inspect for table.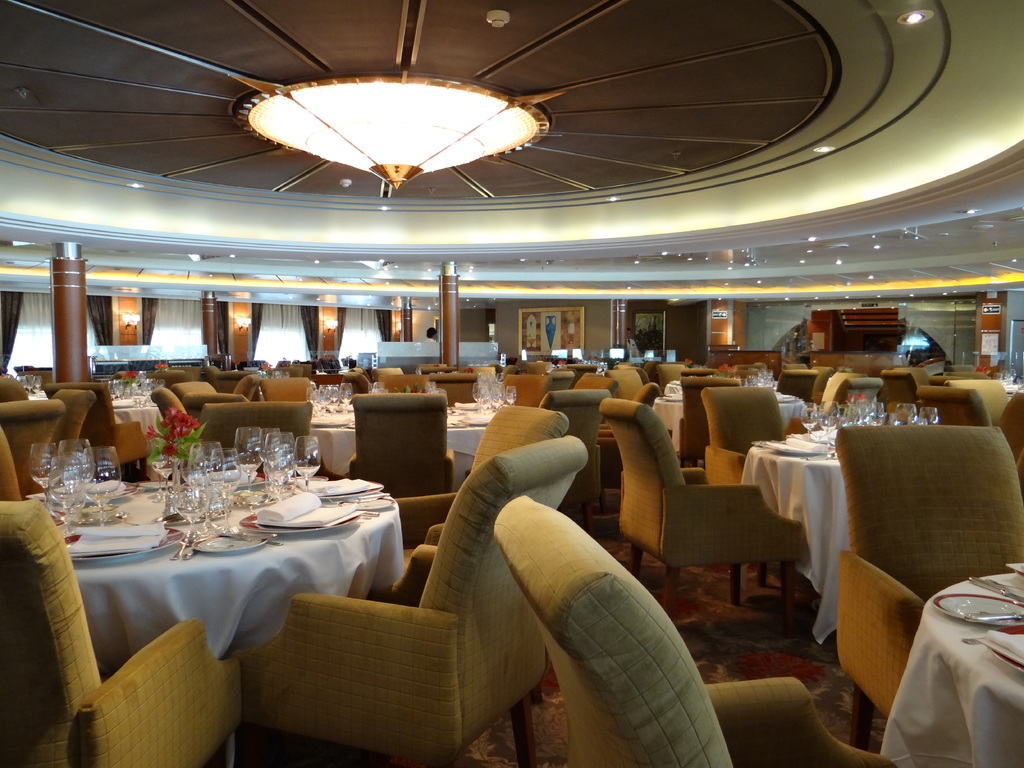
Inspection: rect(739, 435, 850, 646).
